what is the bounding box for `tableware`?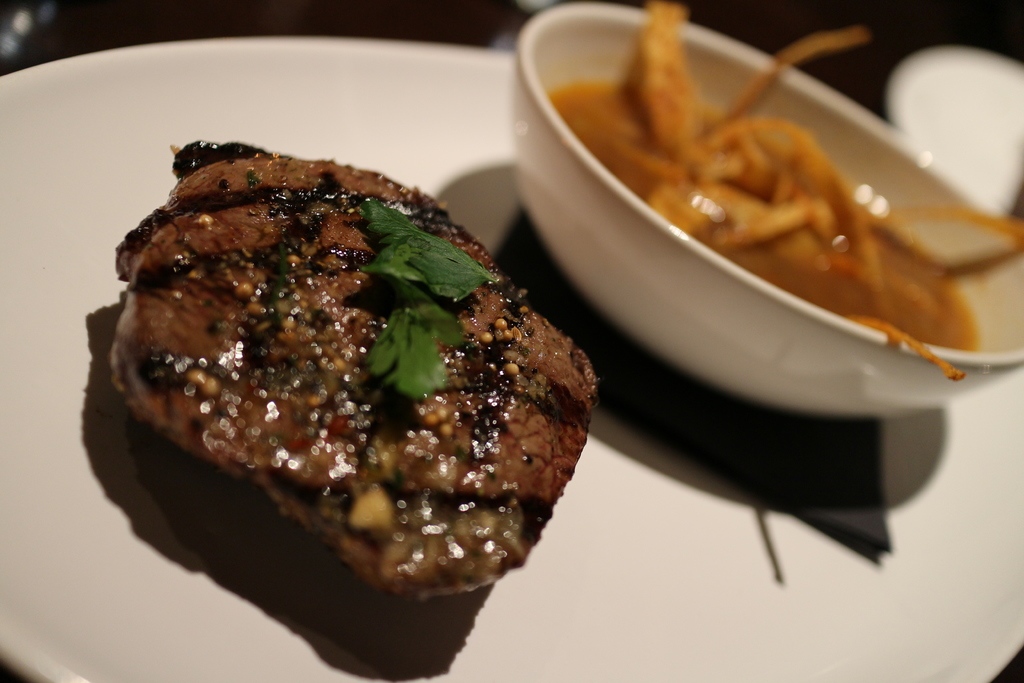
<region>0, 38, 1023, 682</region>.
